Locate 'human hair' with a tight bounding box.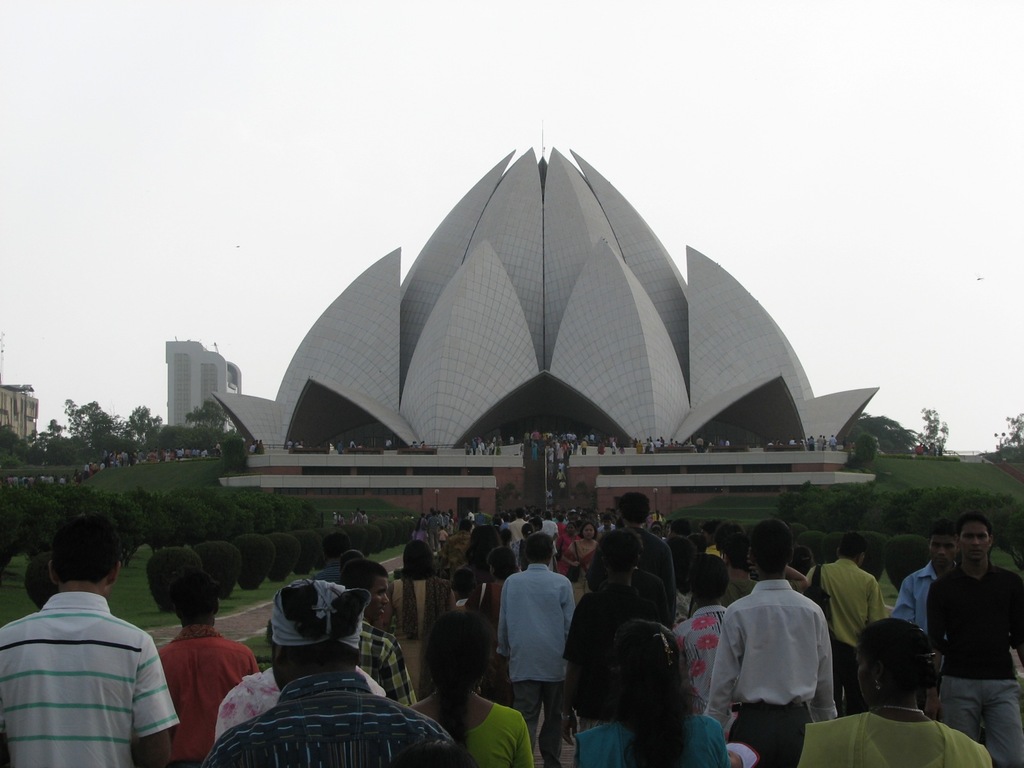
[left=670, top=517, right=690, bottom=545].
